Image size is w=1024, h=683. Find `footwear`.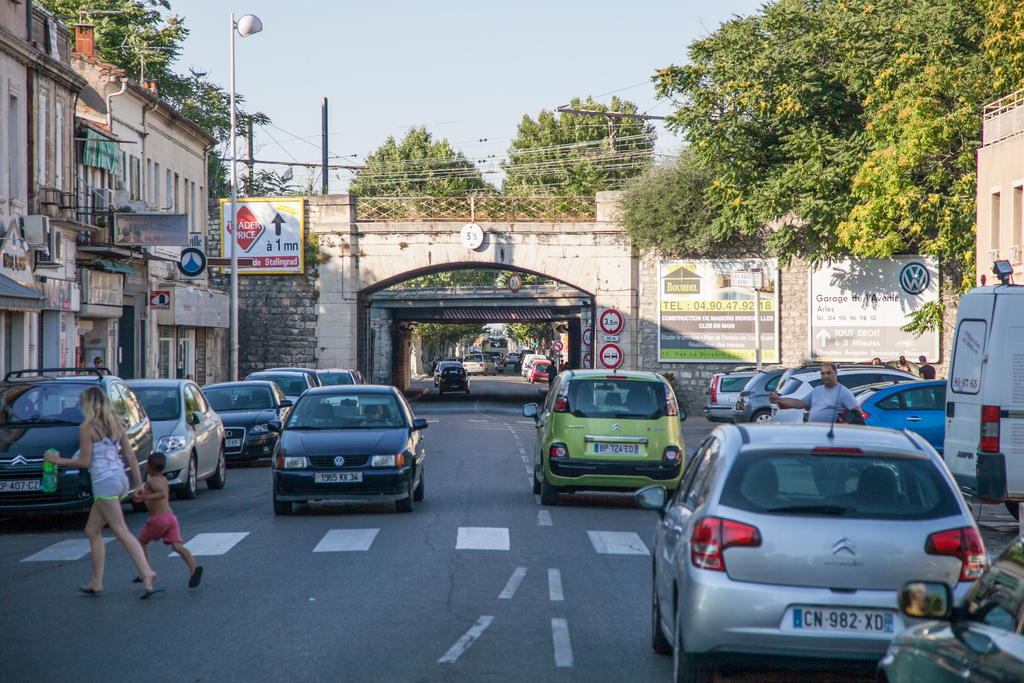
l=187, t=562, r=203, b=592.
